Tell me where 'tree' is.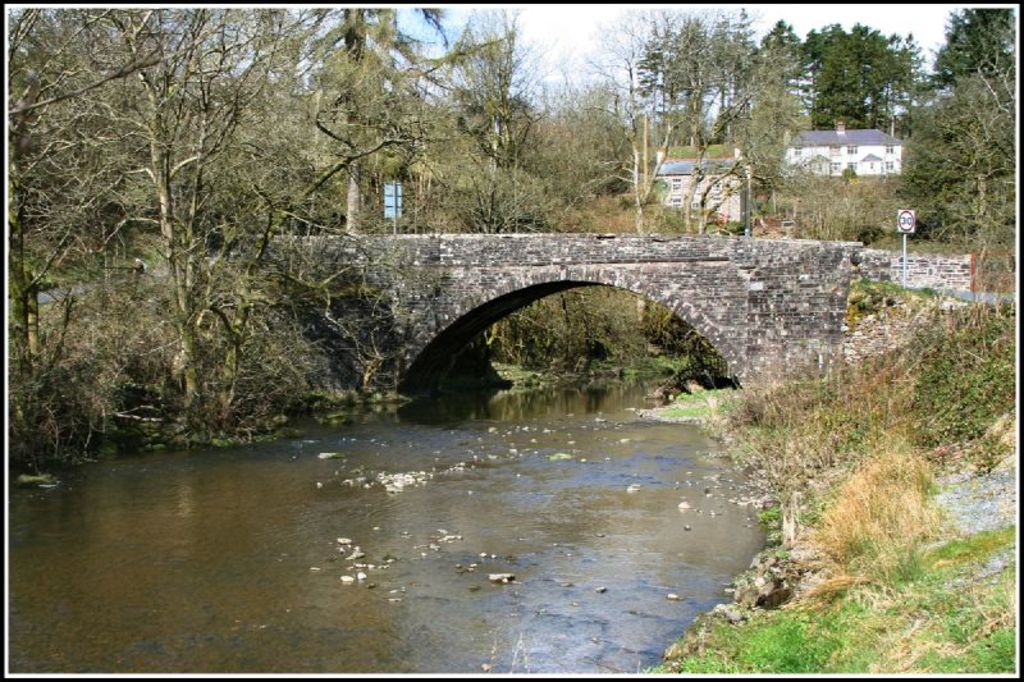
'tree' is at detection(924, 17, 1016, 101).
